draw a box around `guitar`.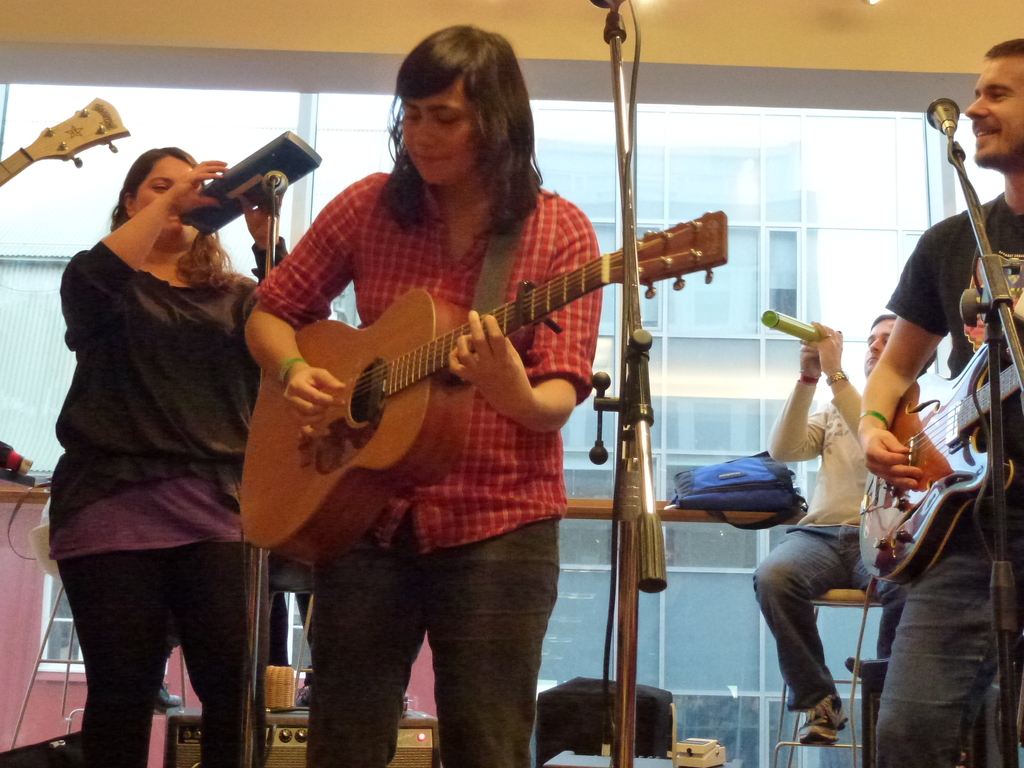
{"left": 853, "top": 335, "right": 1023, "bottom": 584}.
